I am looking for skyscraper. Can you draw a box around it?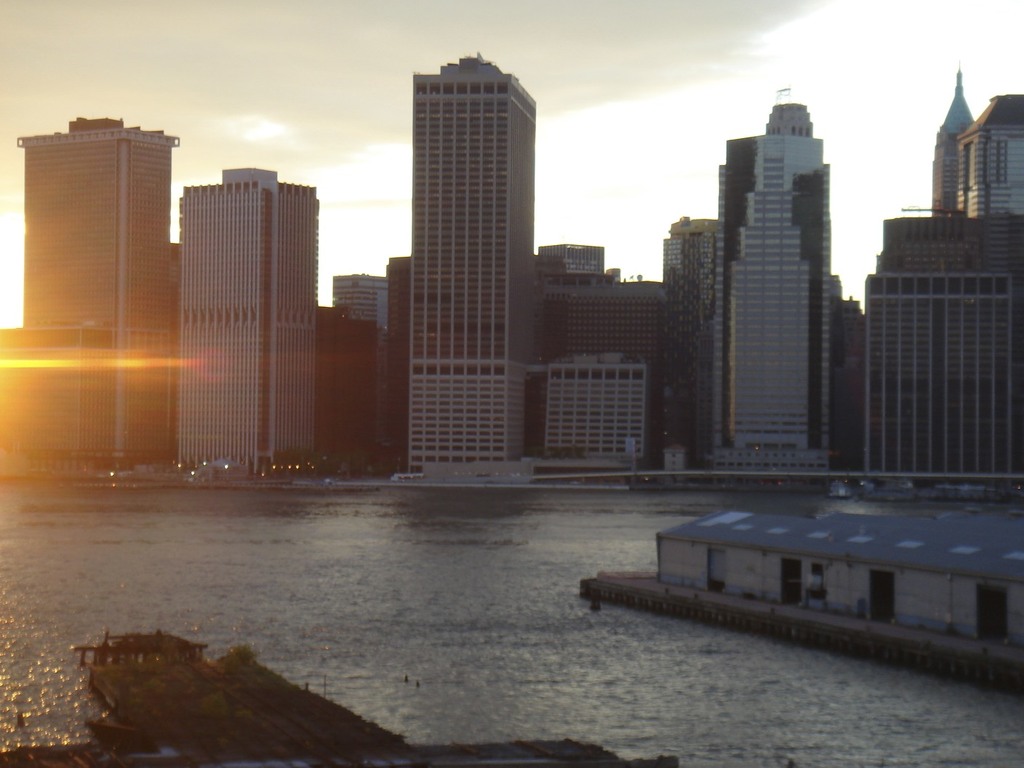
Sure, the bounding box is left=689, top=63, right=862, bottom=494.
